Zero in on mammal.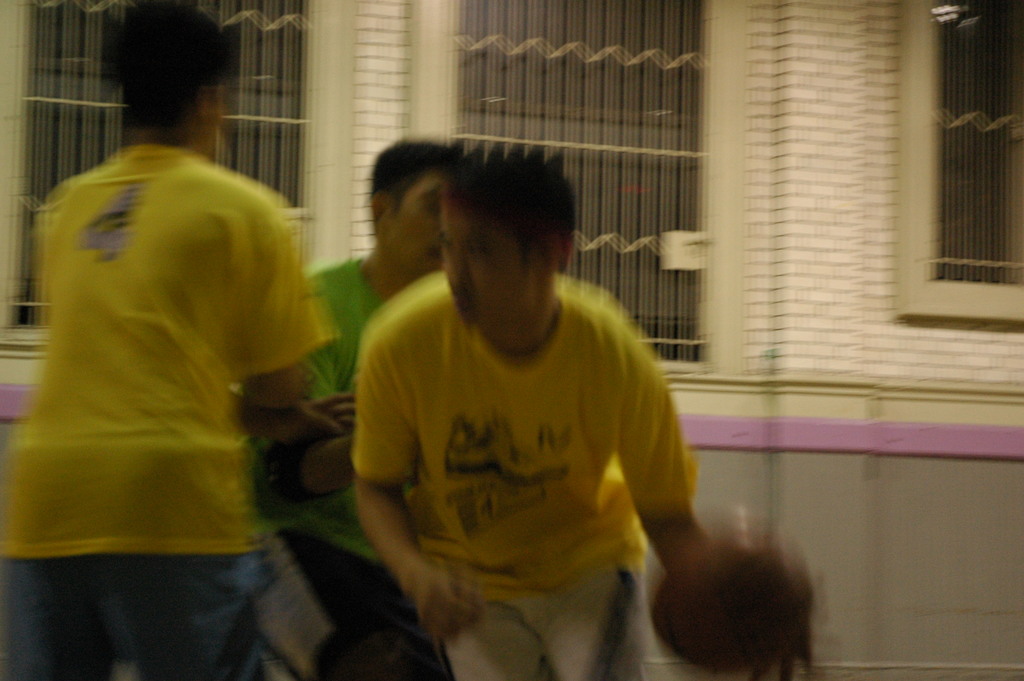
Zeroed in: <box>351,133,716,680</box>.
